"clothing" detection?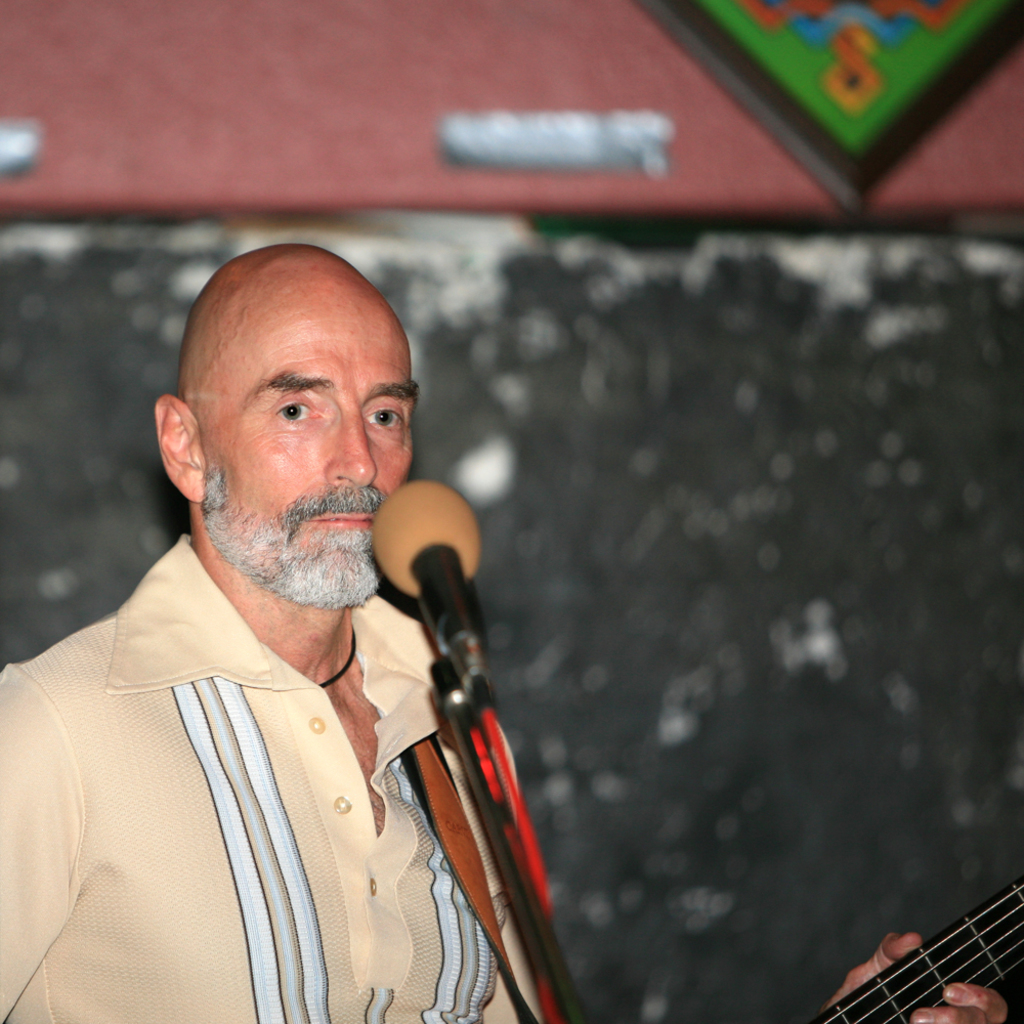
12:469:561:1016
